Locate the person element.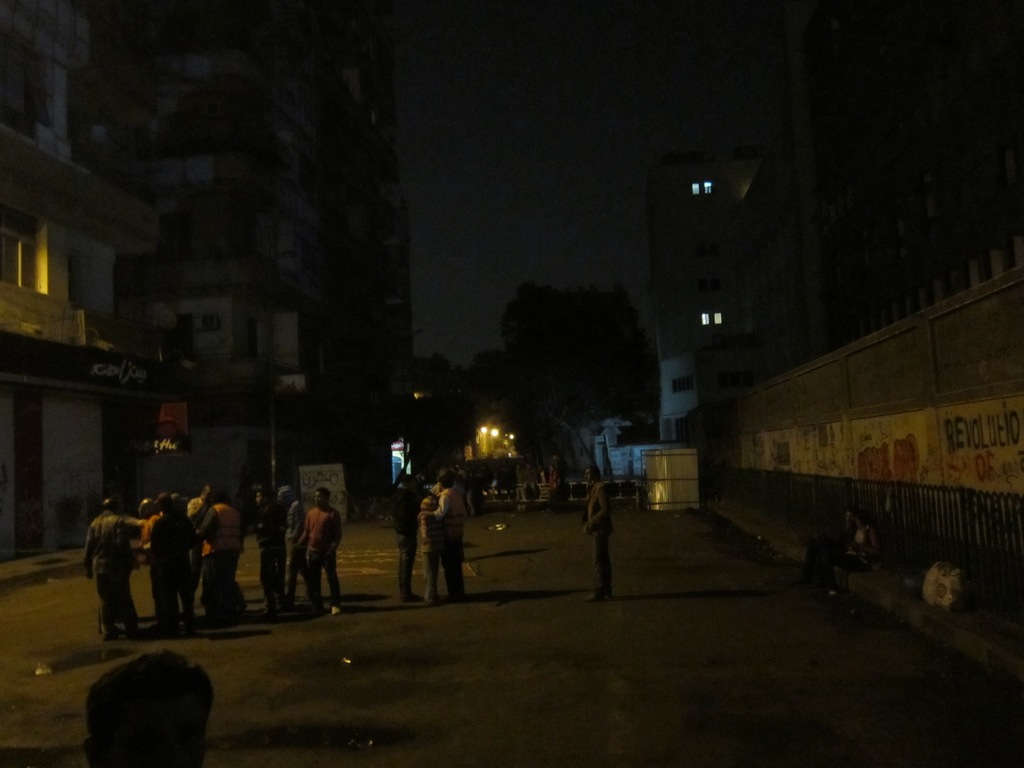
Element bbox: pyautogui.locateOnScreen(579, 460, 611, 599).
